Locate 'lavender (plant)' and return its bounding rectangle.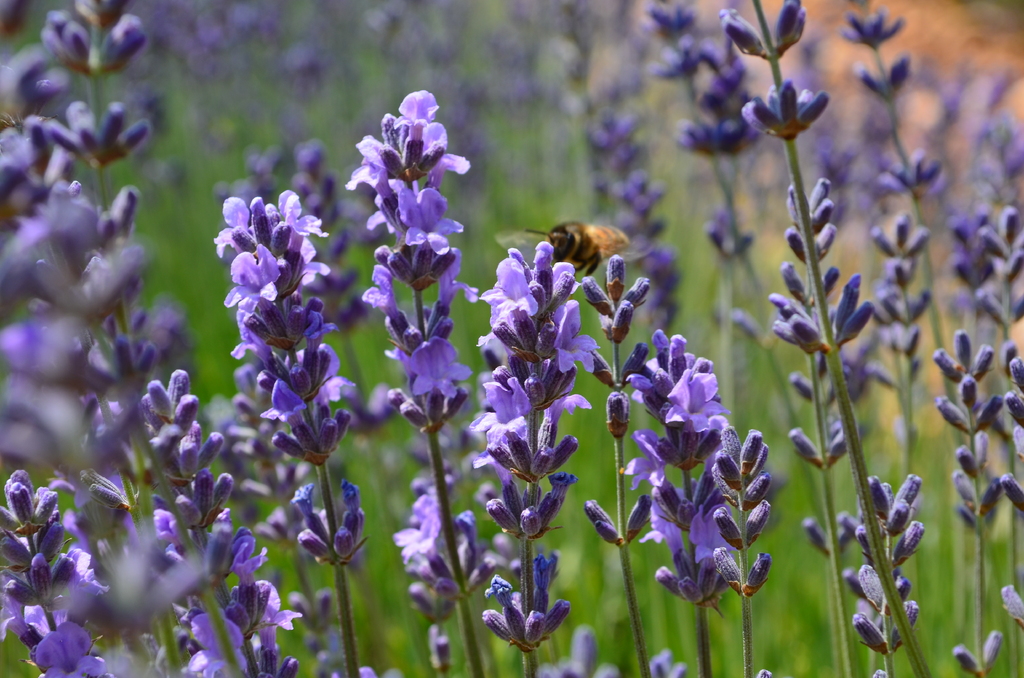
700, 428, 767, 674.
